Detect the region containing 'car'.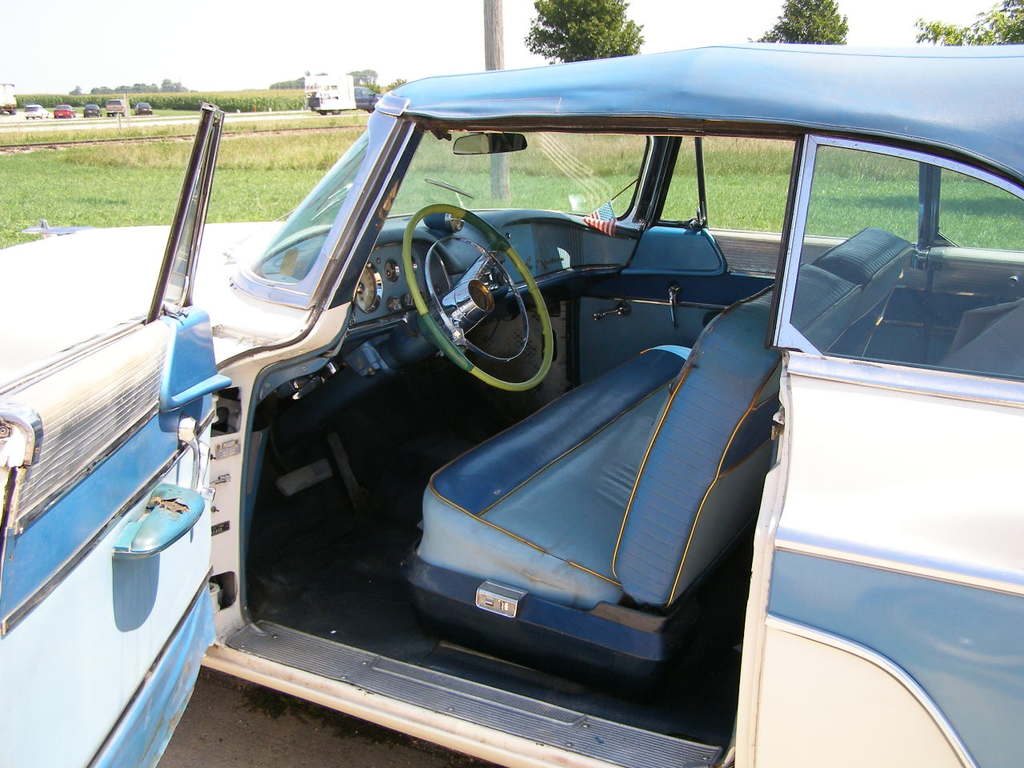
(82, 105, 102, 118).
